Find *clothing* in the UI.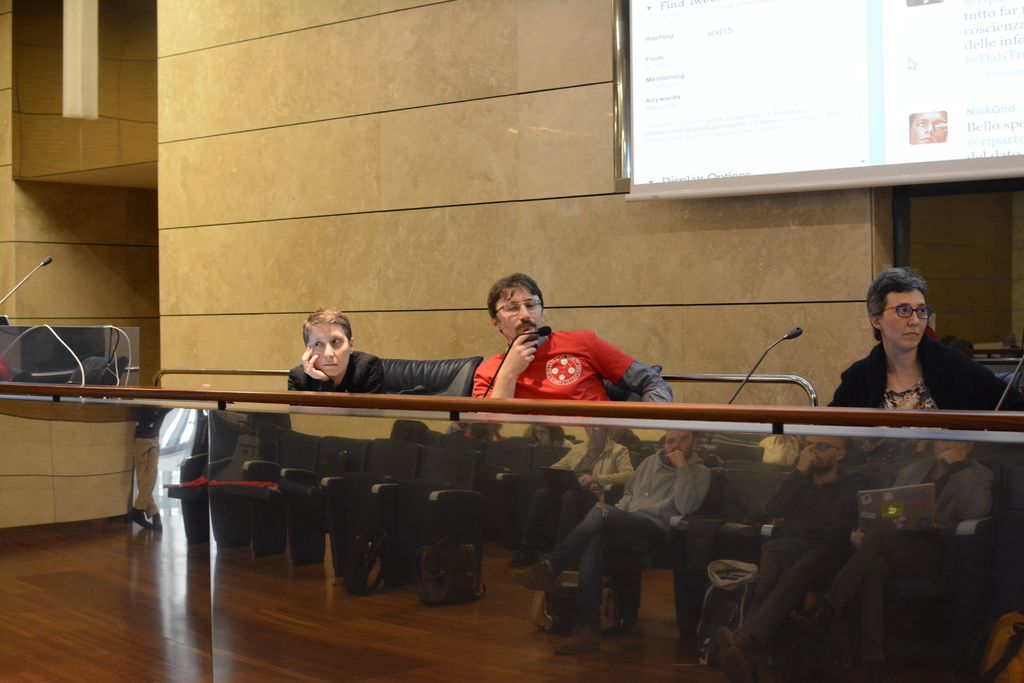
UI element at locate(819, 329, 1020, 422).
